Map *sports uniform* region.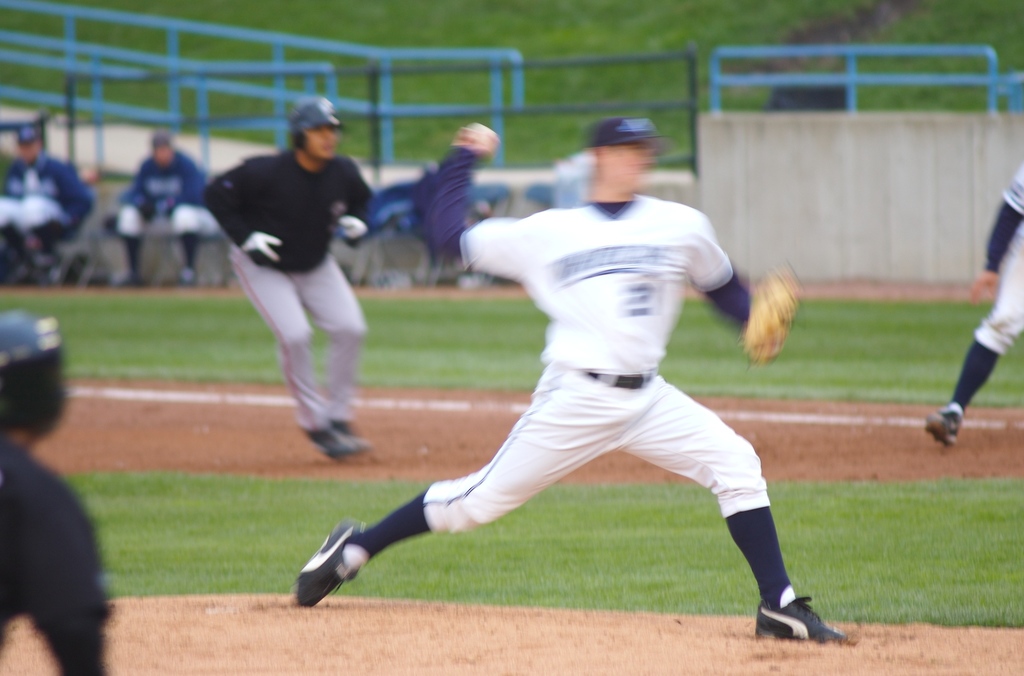
Mapped to x1=113 y1=137 x2=219 y2=293.
